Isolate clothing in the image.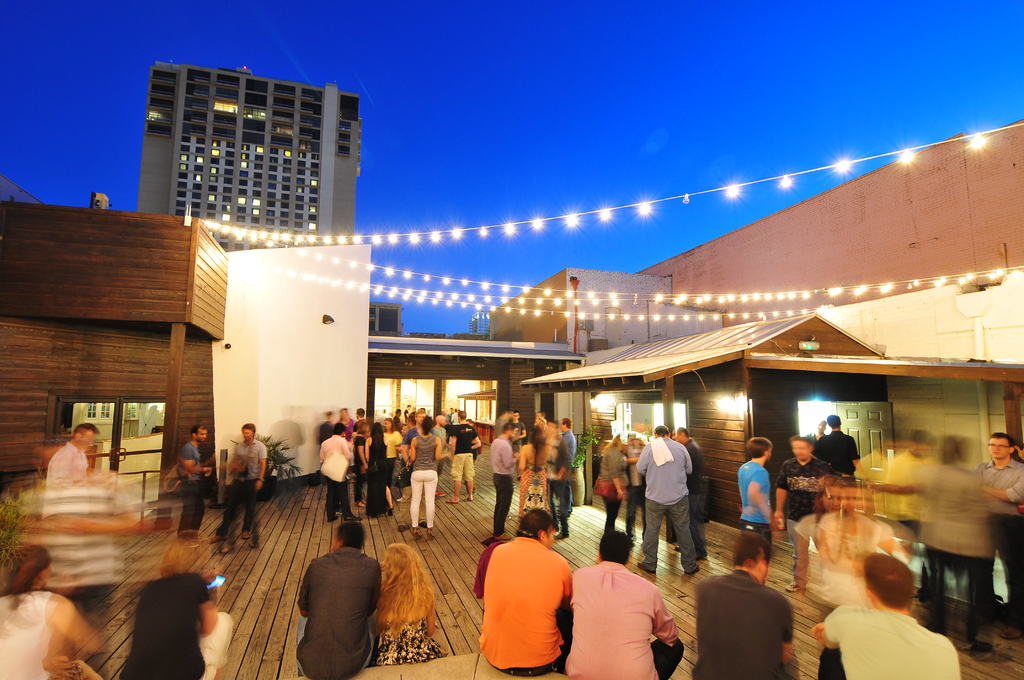
Isolated region: locate(300, 542, 372, 679).
